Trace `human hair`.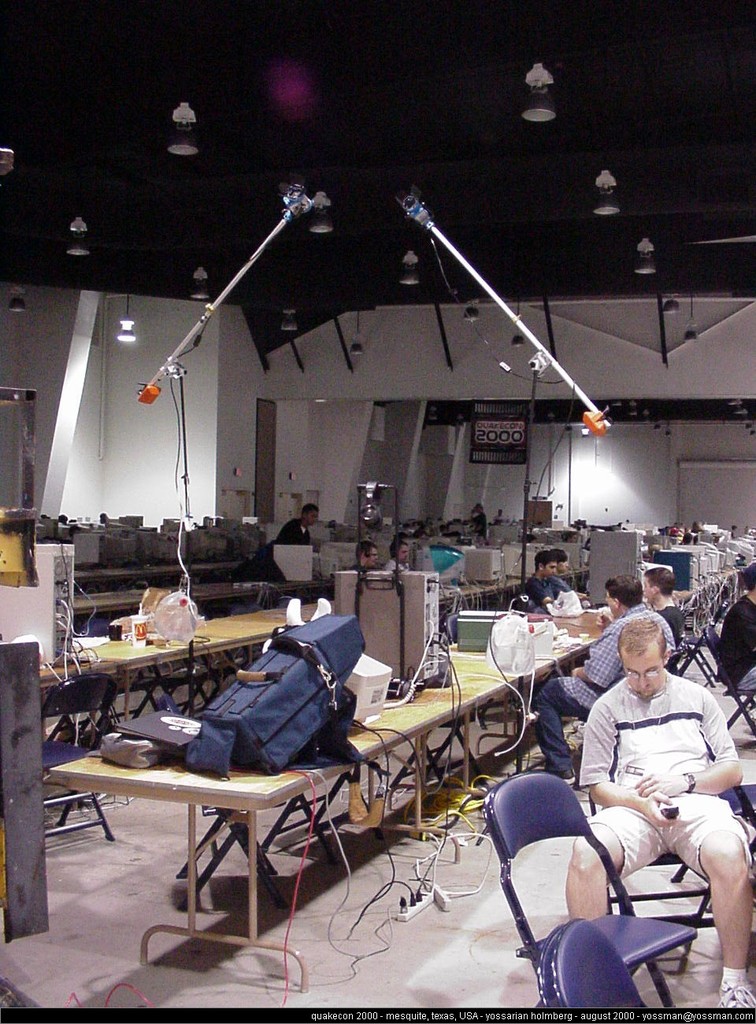
Traced to box=[531, 549, 559, 570].
